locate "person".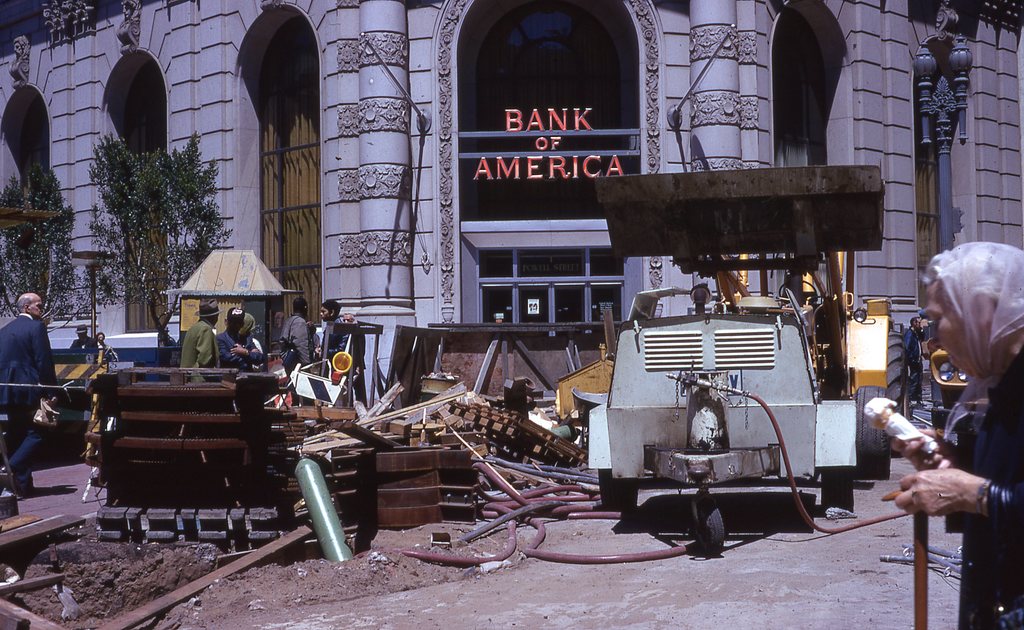
Bounding box: box(214, 299, 259, 363).
